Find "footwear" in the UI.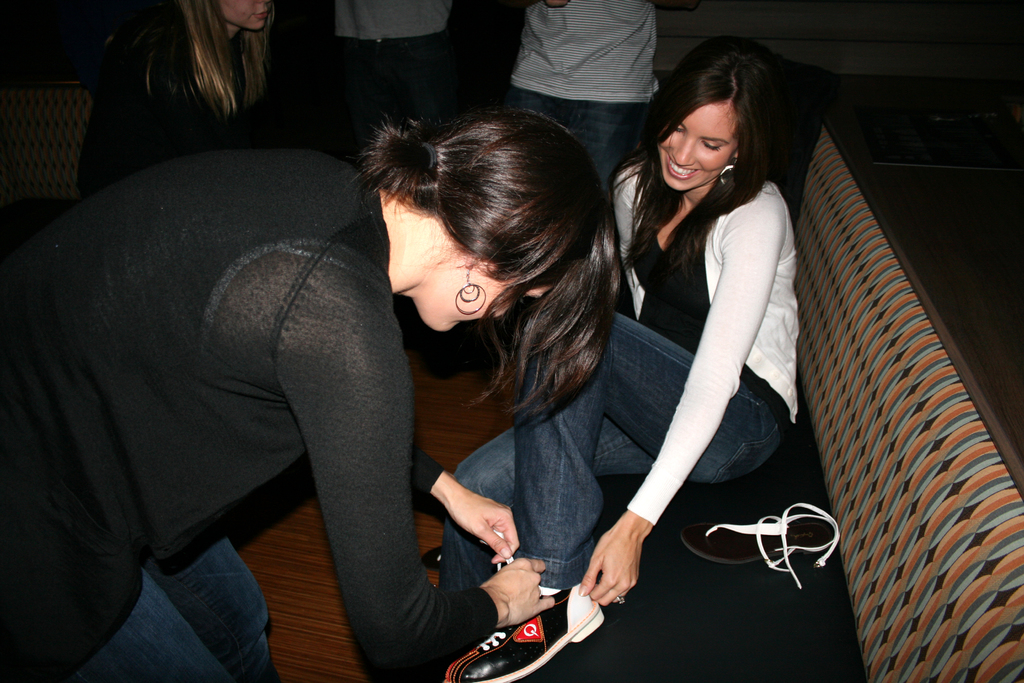
UI element at 683, 497, 844, 587.
